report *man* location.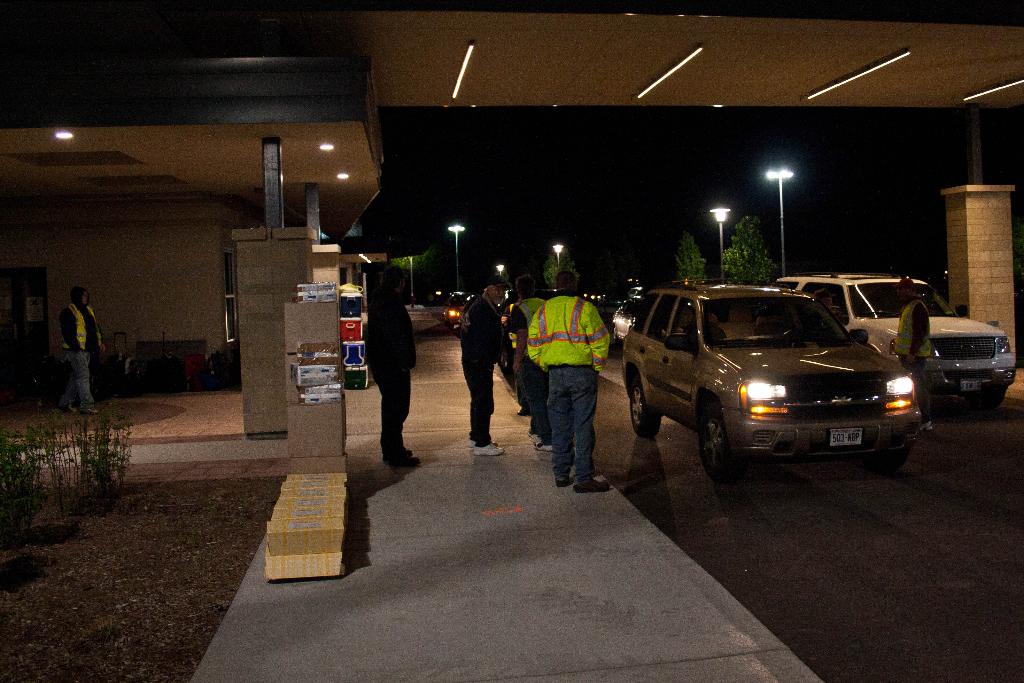
Report: <region>893, 273, 936, 432</region>.
